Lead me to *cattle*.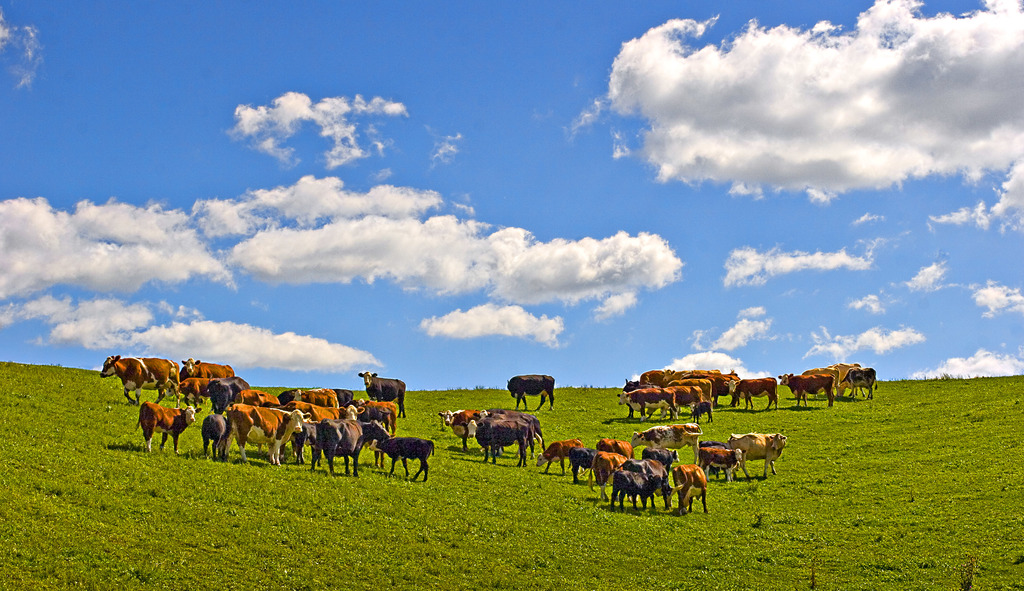
Lead to (227,403,310,466).
